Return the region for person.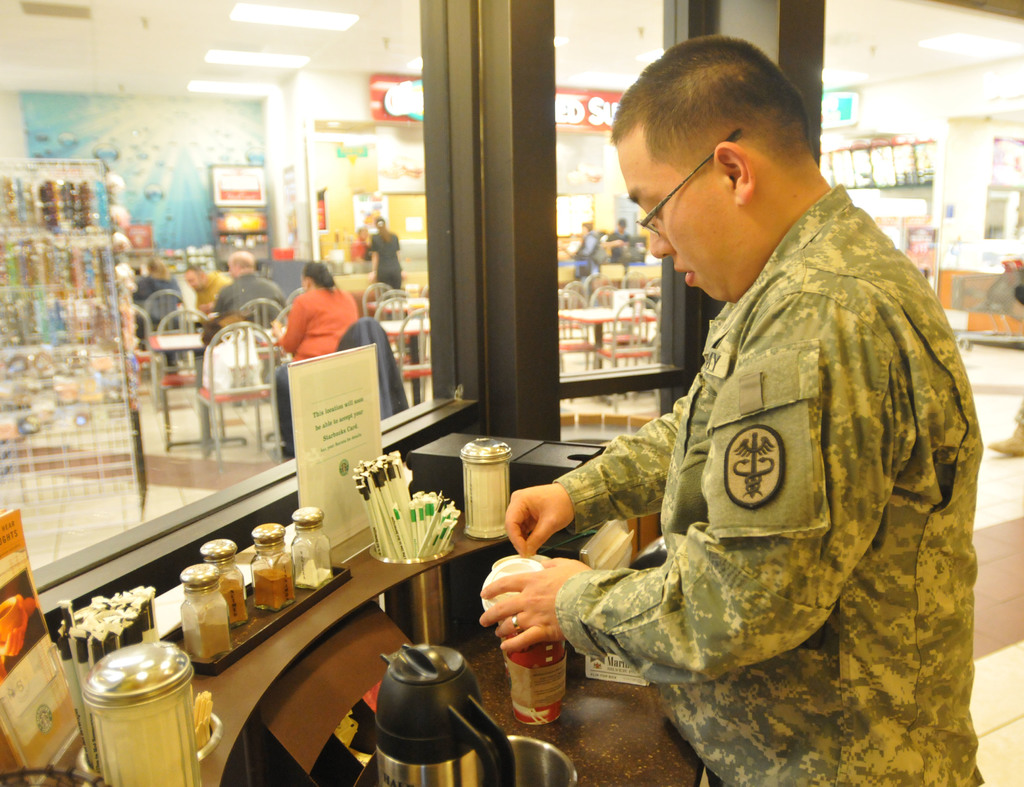
box=[348, 227, 367, 263].
